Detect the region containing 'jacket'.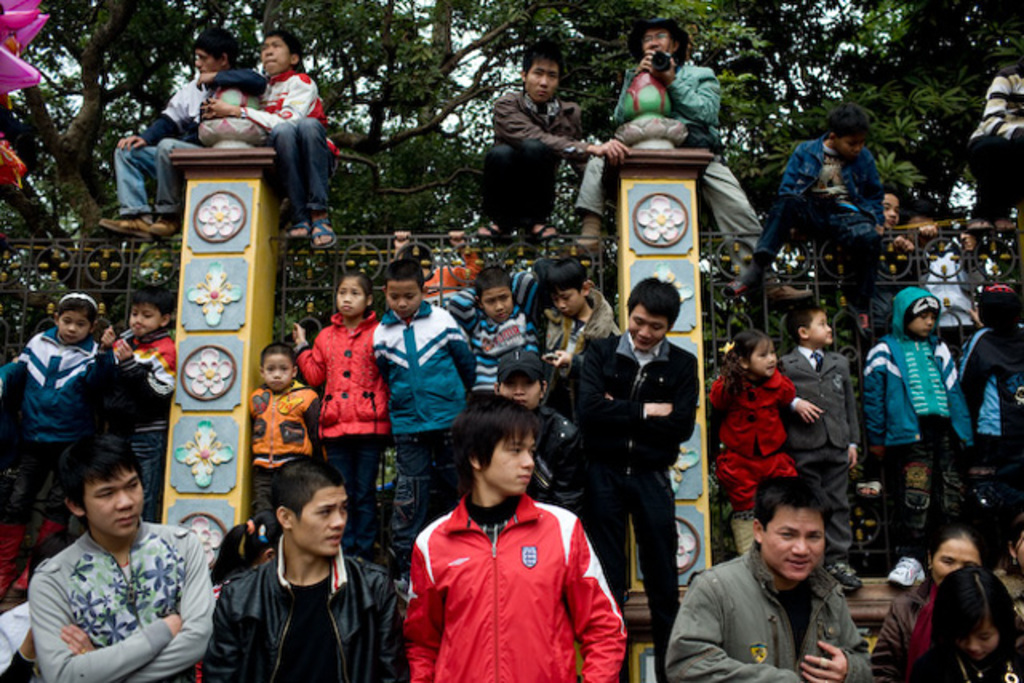
117, 336, 171, 422.
